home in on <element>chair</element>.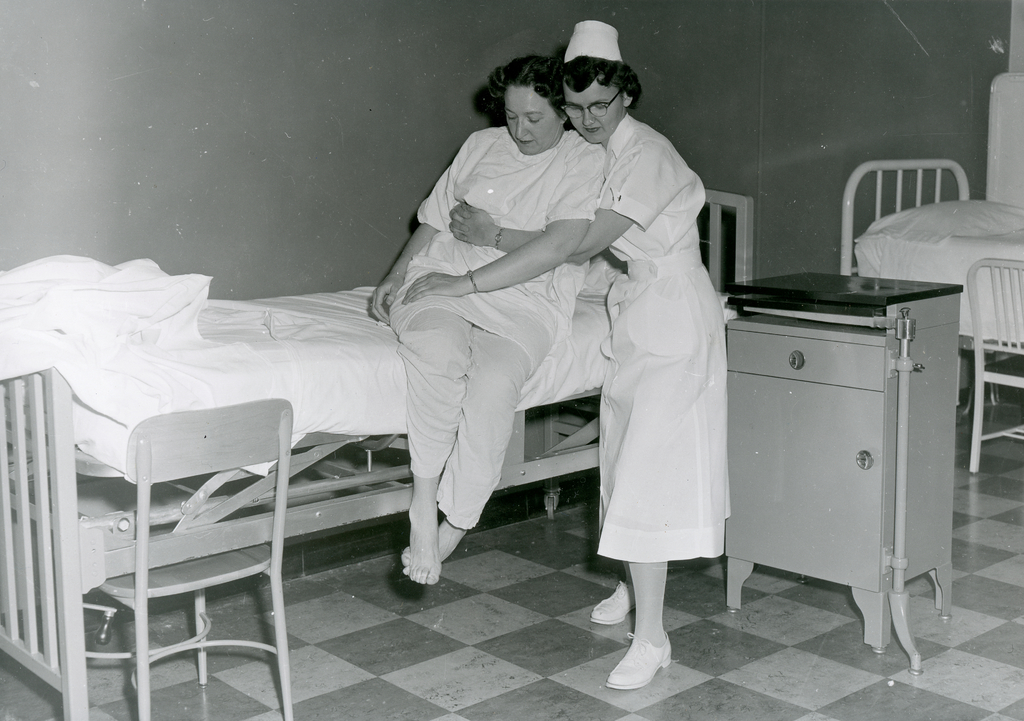
Homed in at [77, 396, 323, 683].
